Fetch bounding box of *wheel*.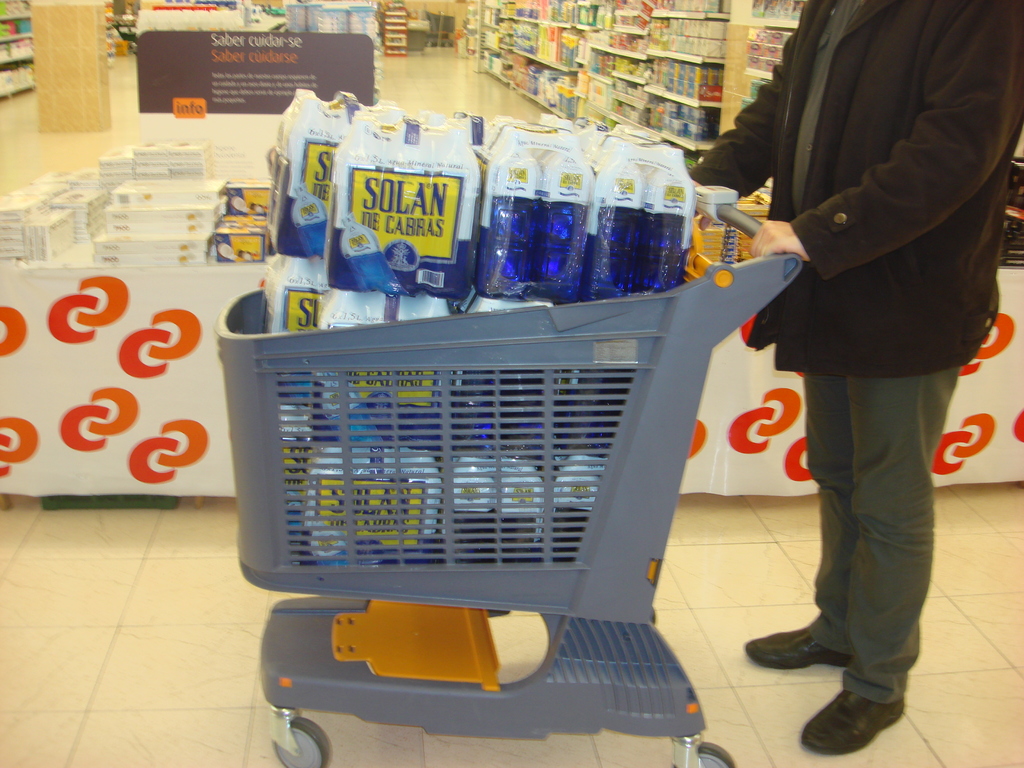
Bbox: bbox(673, 742, 732, 767).
